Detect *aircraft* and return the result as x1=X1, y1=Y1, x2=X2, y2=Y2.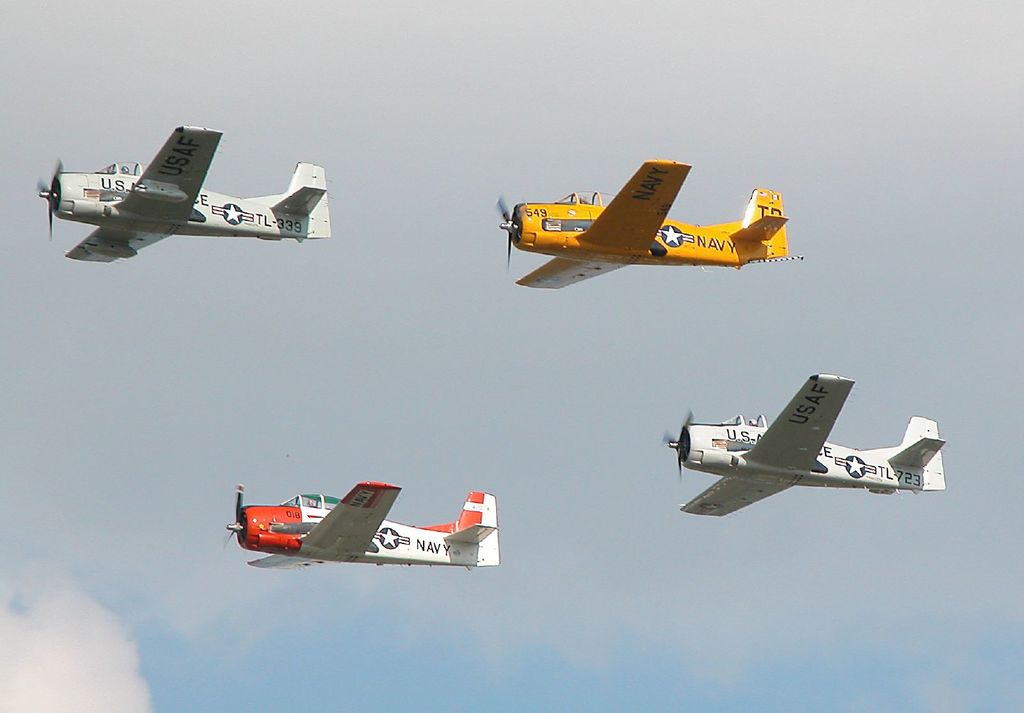
x1=494, y1=154, x2=804, y2=292.
